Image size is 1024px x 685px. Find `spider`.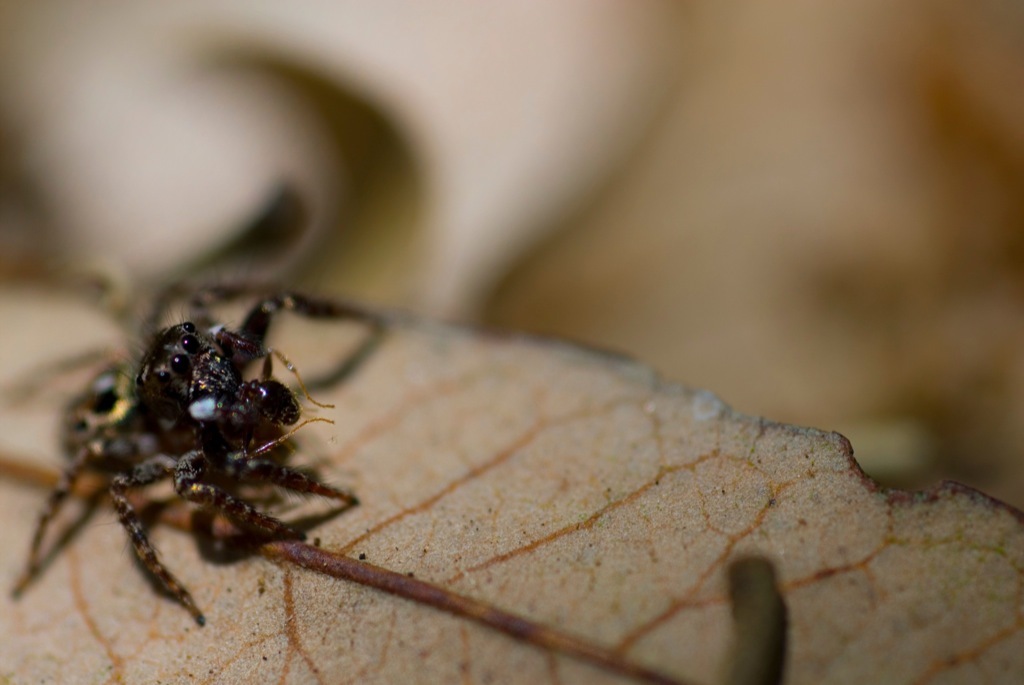
select_region(10, 263, 359, 631).
